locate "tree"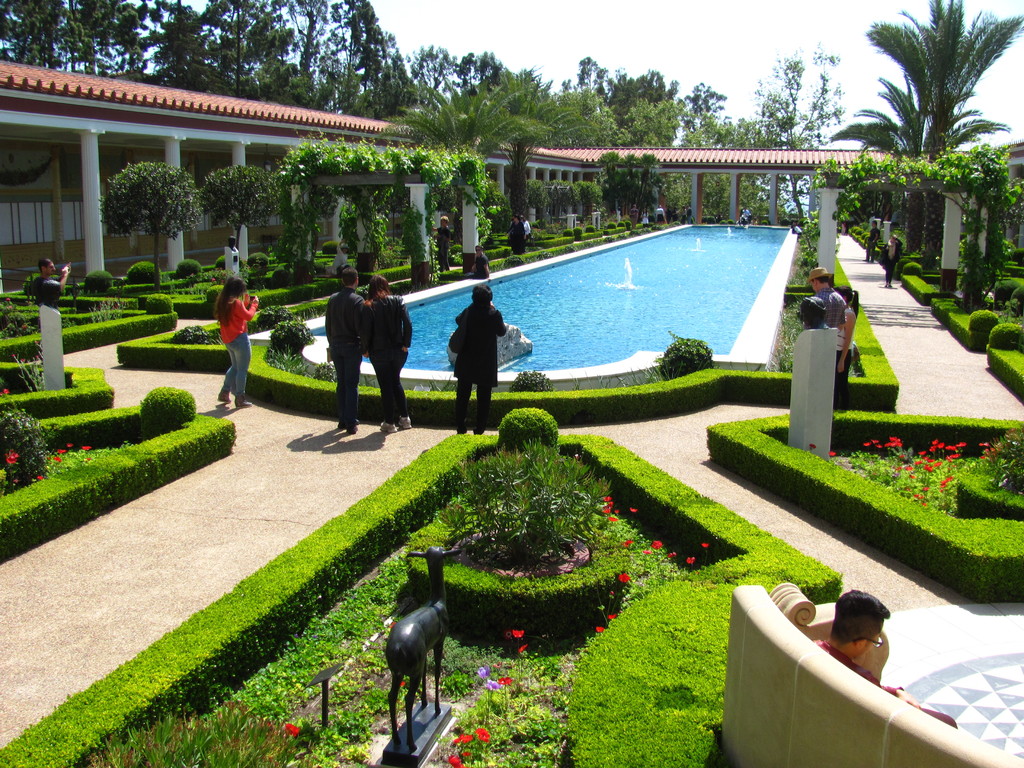
[left=831, top=0, right=1023, bottom=257]
